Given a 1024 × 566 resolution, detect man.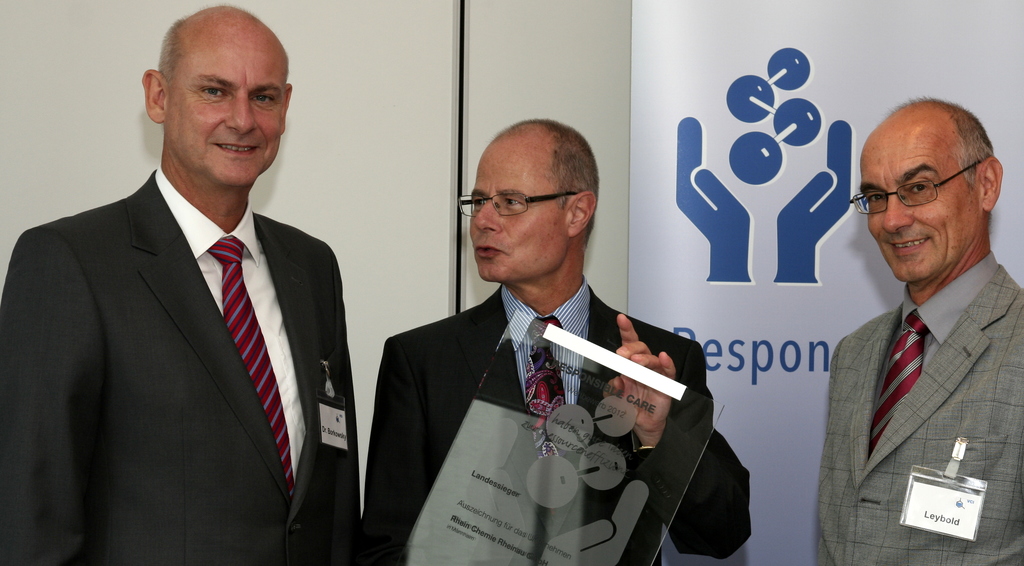
bbox=(824, 93, 1023, 565).
